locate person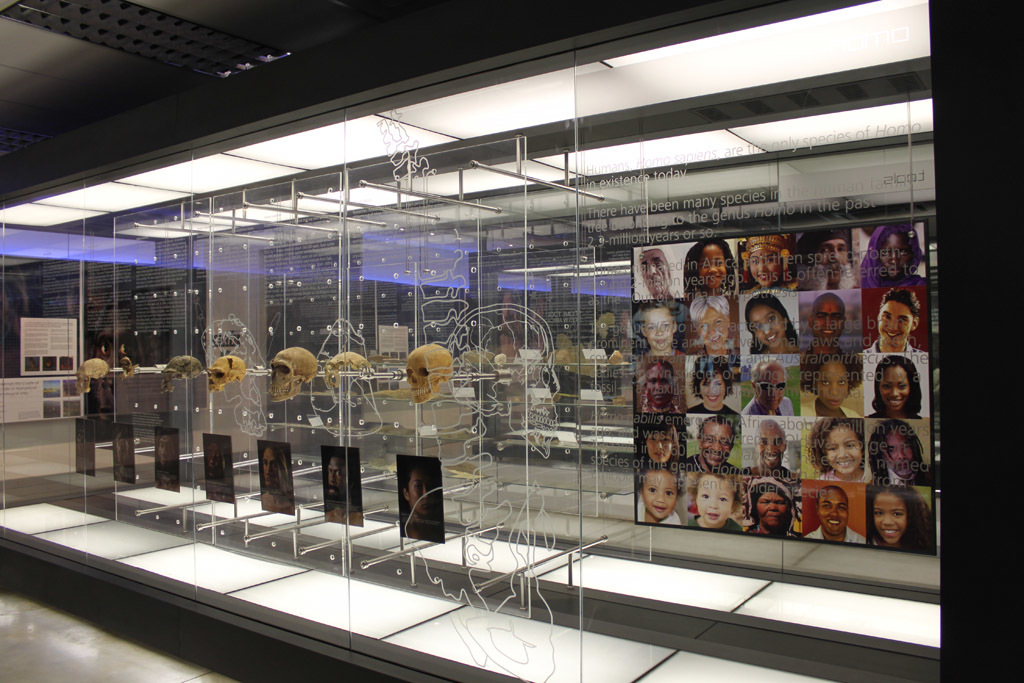
pyautogui.locateOnScreen(639, 416, 679, 468)
